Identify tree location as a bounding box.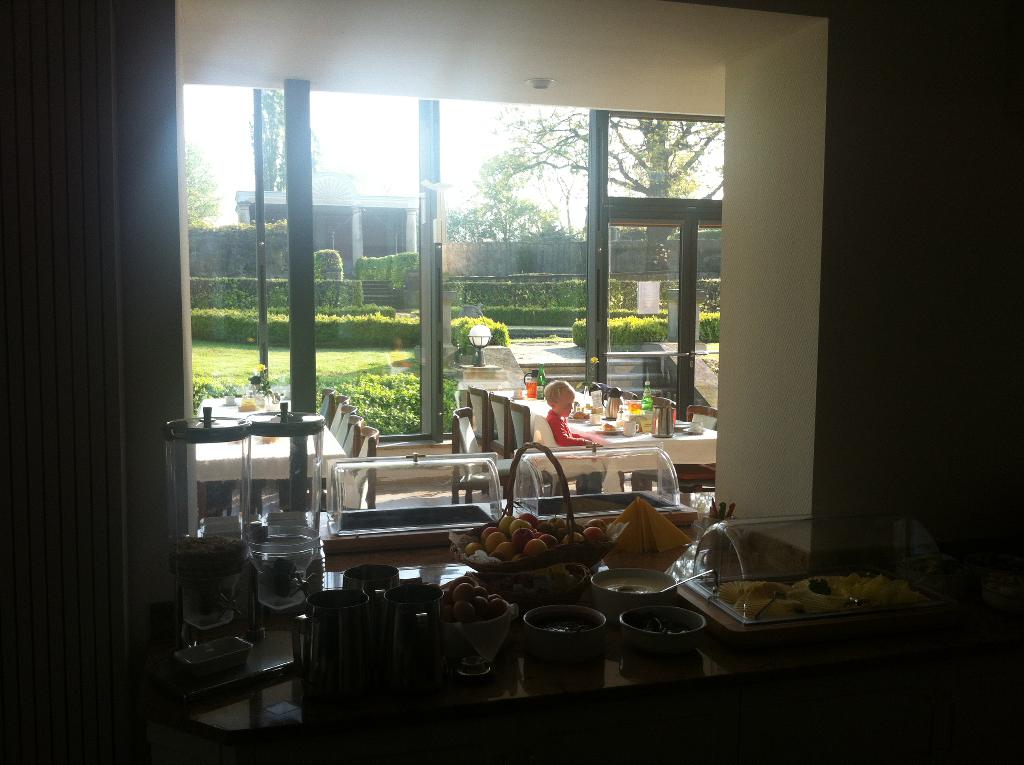
rect(248, 88, 321, 188).
